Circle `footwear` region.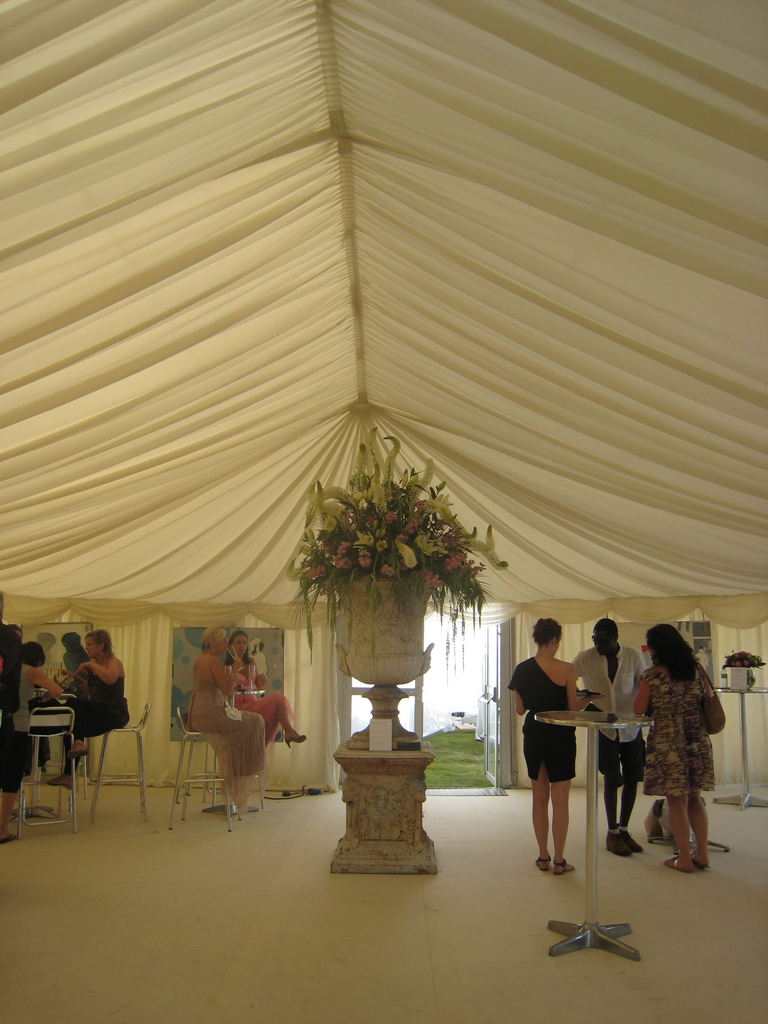
Region: x1=610 y1=820 x2=637 y2=850.
